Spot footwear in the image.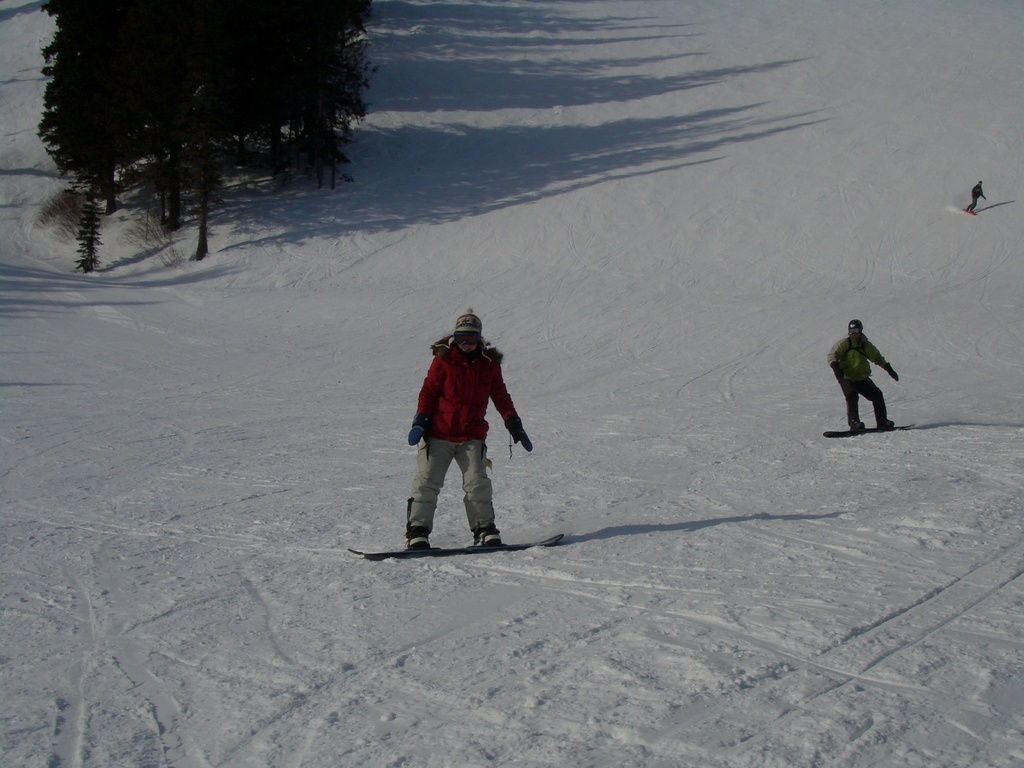
footwear found at pyautogui.locateOnScreen(849, 420, 868, 434).
